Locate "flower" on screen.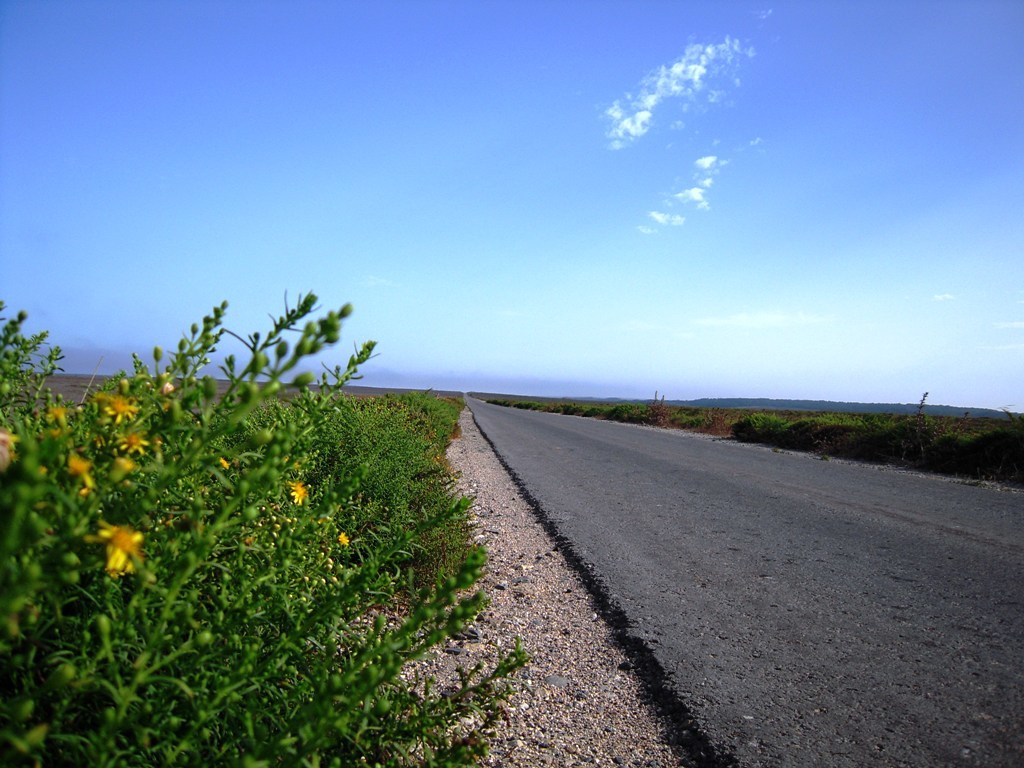
On screen at 97:520:158:578.
